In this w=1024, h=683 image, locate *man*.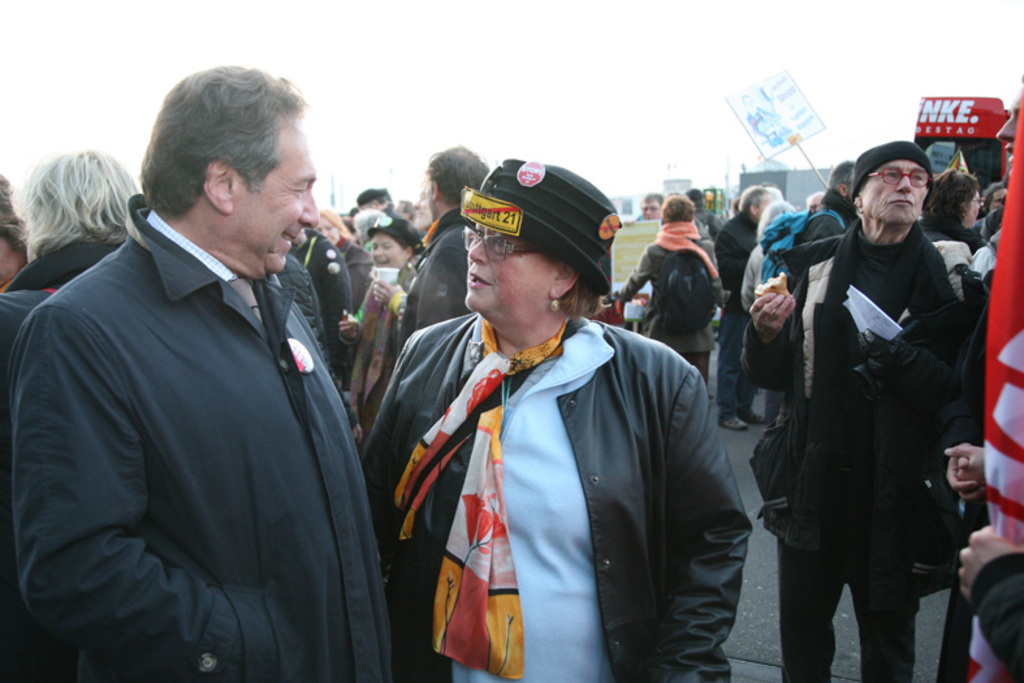
Bounding box: x1=8 y1=65 x2=393 y2=682.
